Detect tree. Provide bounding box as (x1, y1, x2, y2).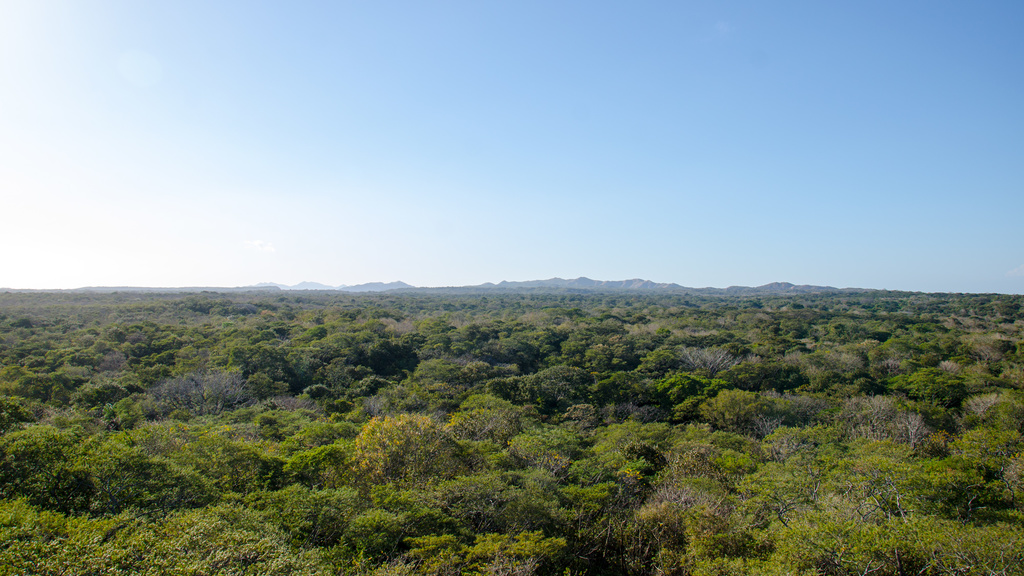
(340, 408, 444, 477).
